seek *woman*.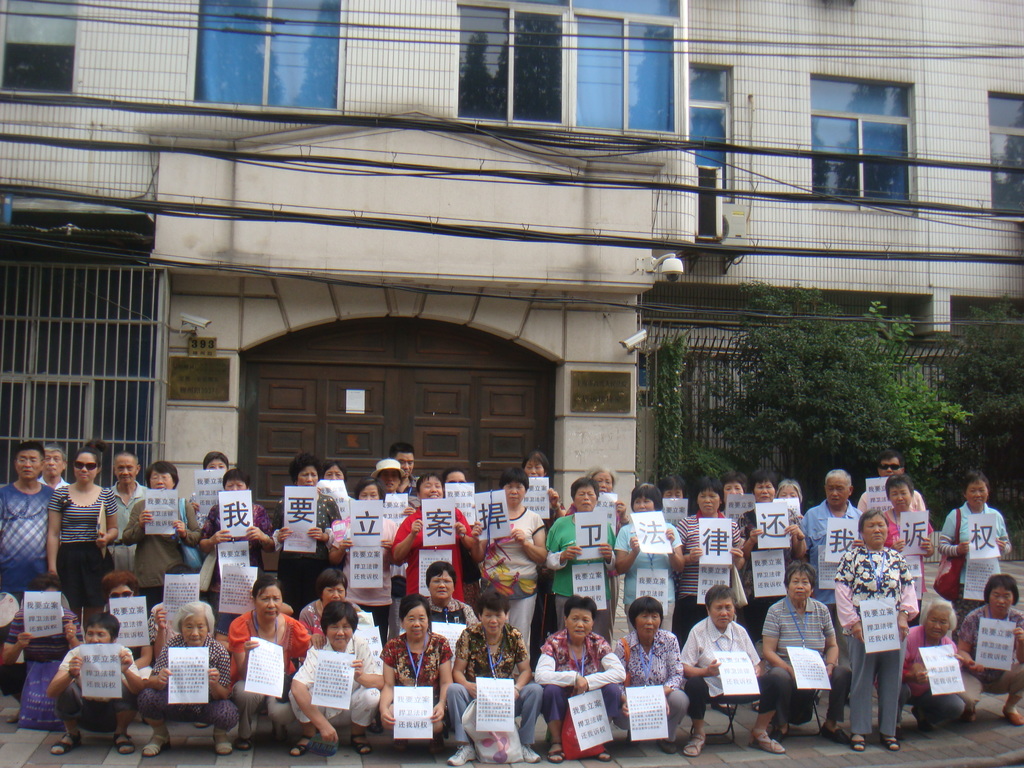
select_region(955, 569, 1023, 729).
